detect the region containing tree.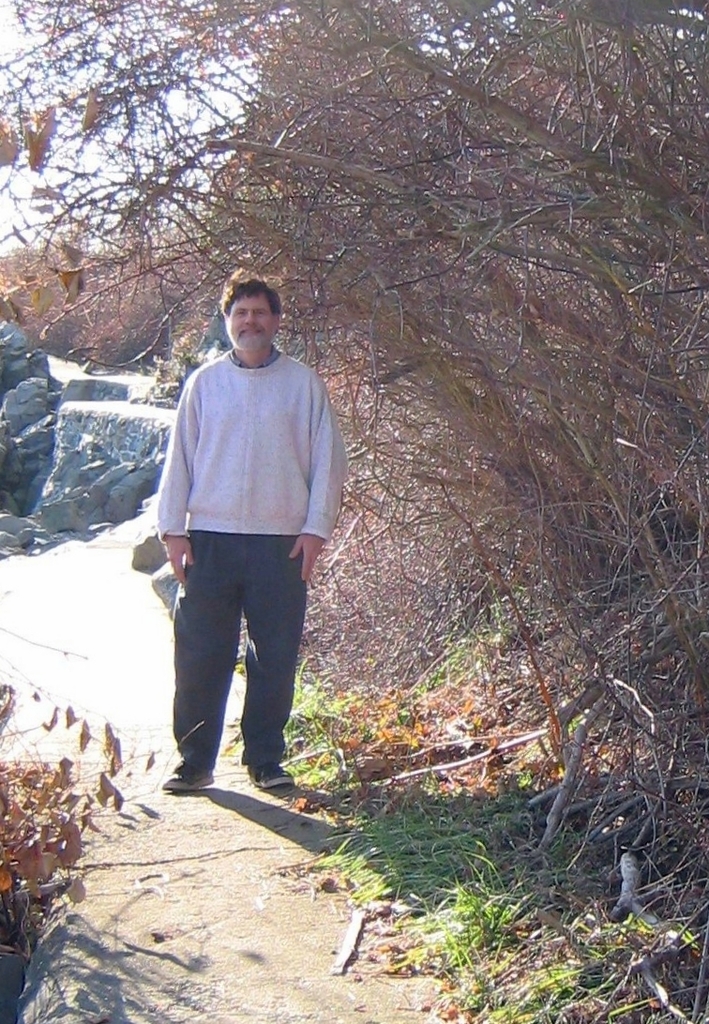
box=[0, 0, 708, 888].
